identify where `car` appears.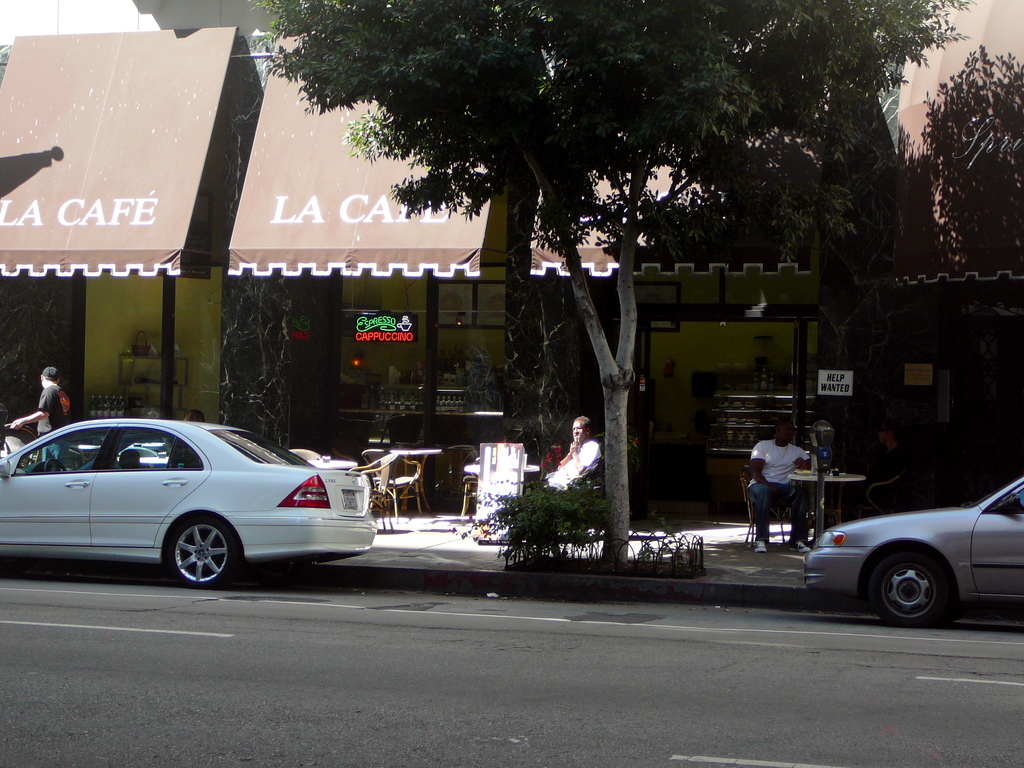
Appears at box(794, 476, 1023, 624).
